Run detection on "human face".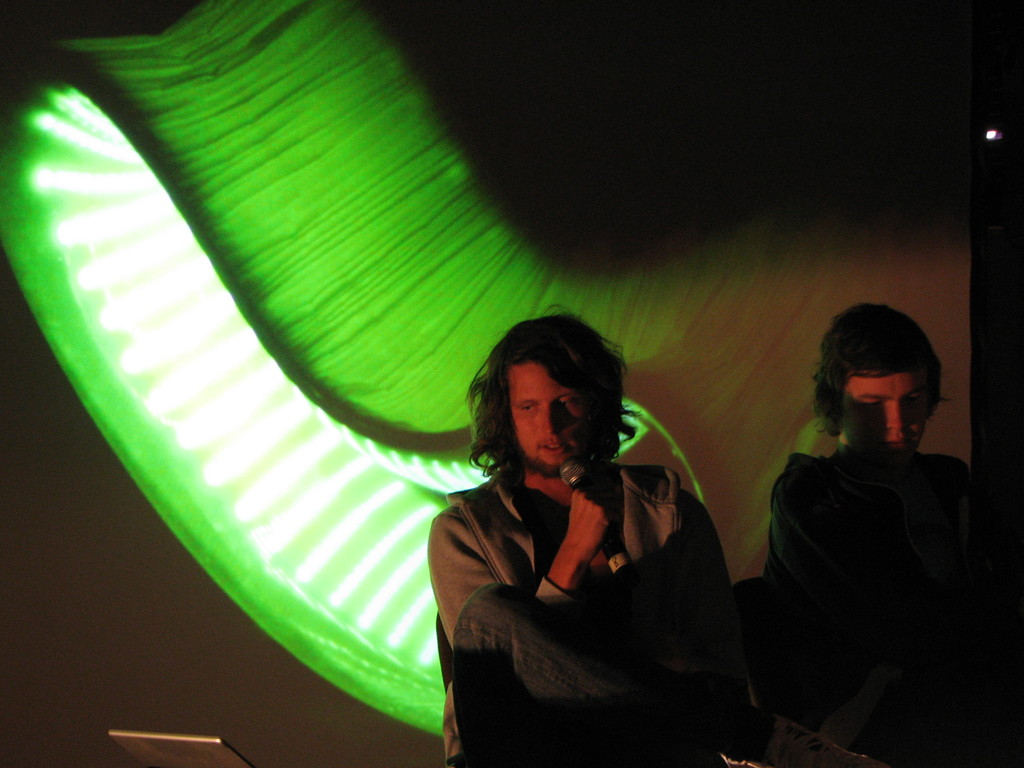
Result: 511/361/596/474.
